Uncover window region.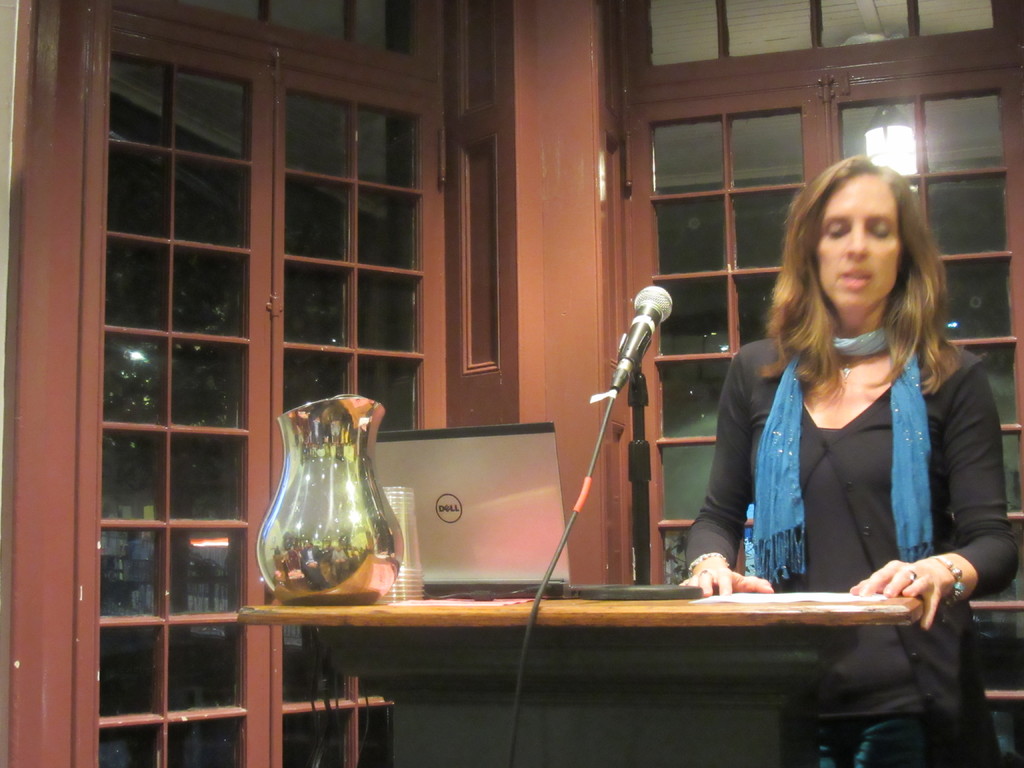
Uncovered: (left=632, top=0, right=1023, bottom=95).
